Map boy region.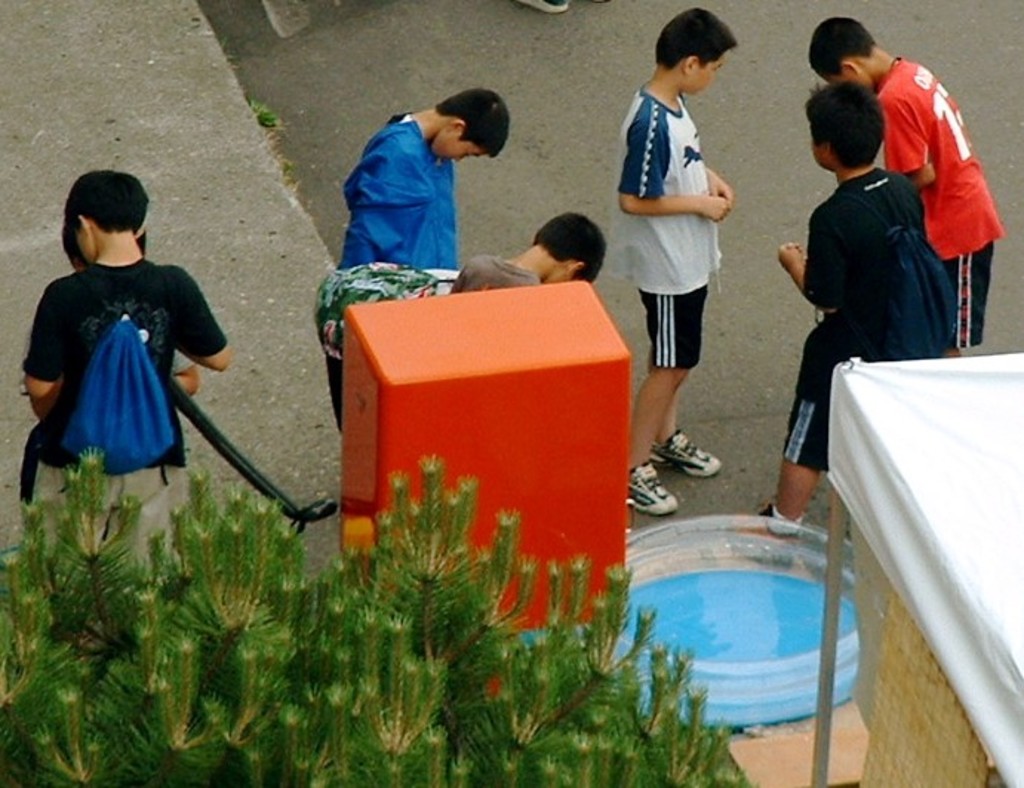
Mapped to x1=338 y1=87 x2=511 y2=271.
